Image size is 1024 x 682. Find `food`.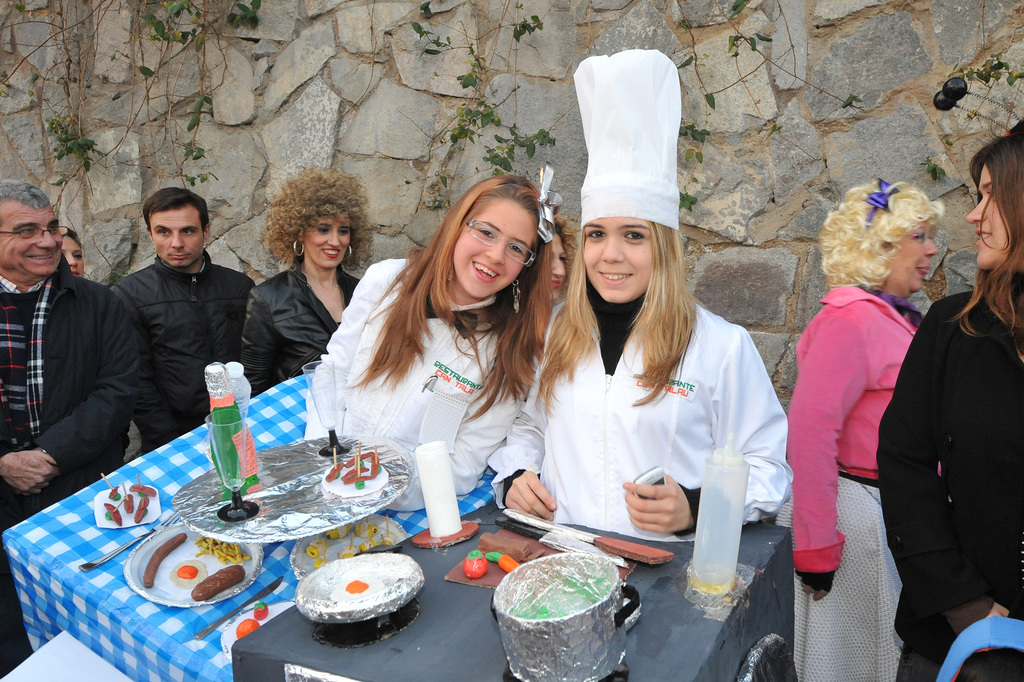
Rect(127, 483, 159, 500).
